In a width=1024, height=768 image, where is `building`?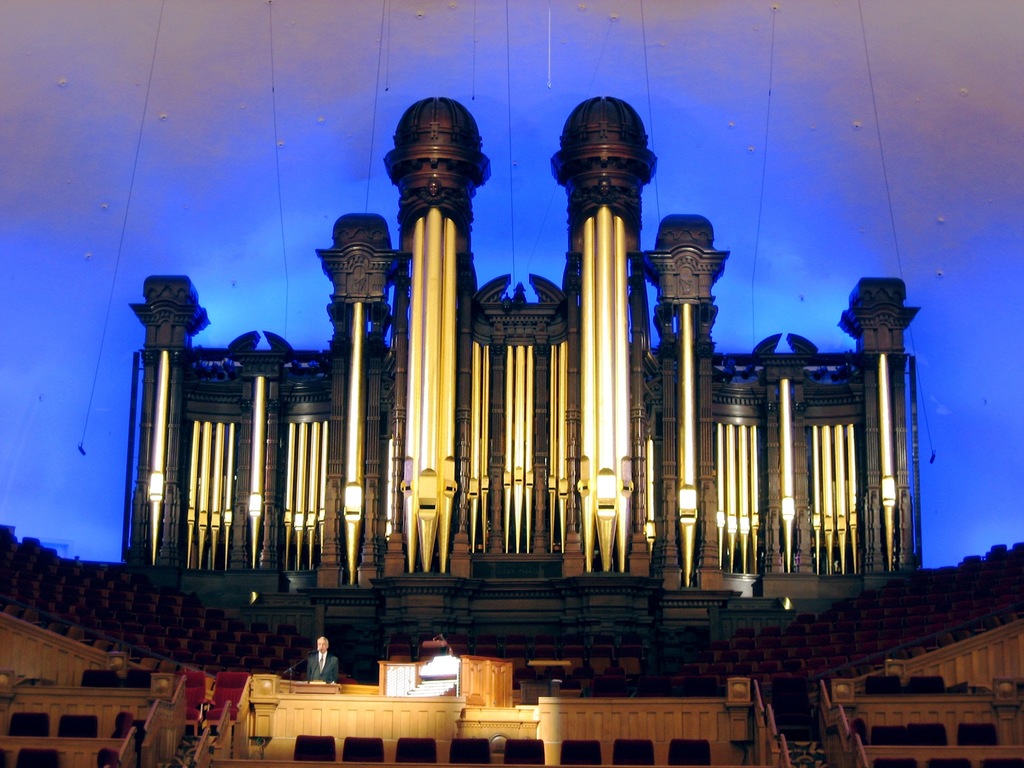
x1=0 y1=0 x2=1023 y2=767.
